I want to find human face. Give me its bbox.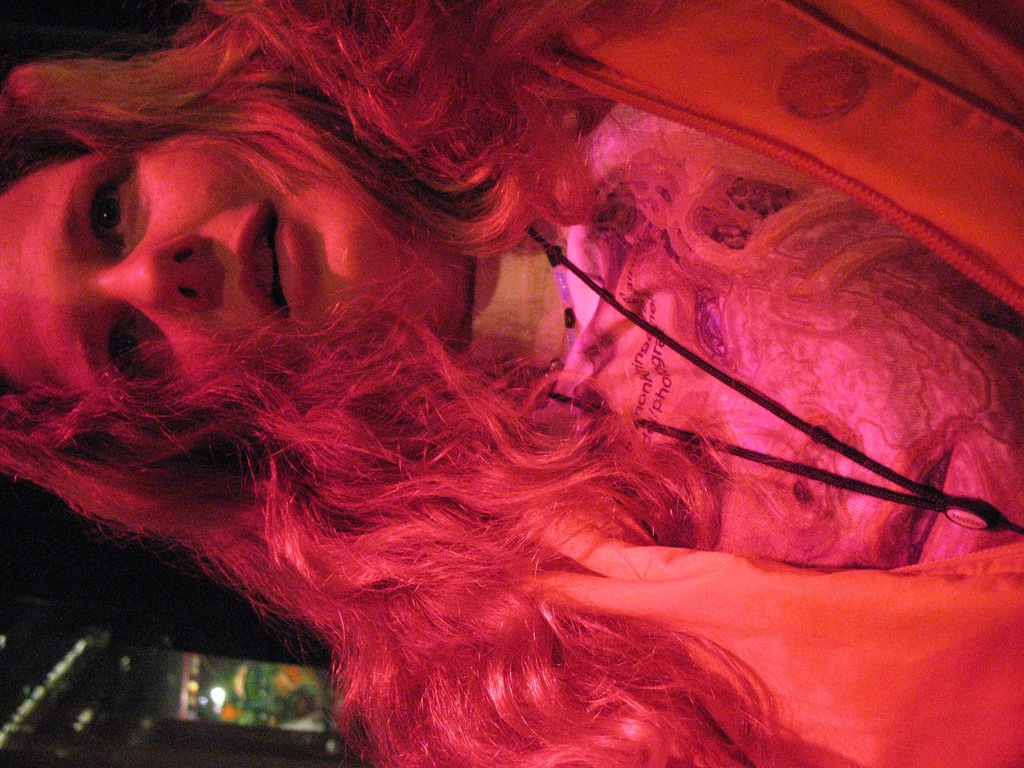
detection(0, 146, 406, 396).
